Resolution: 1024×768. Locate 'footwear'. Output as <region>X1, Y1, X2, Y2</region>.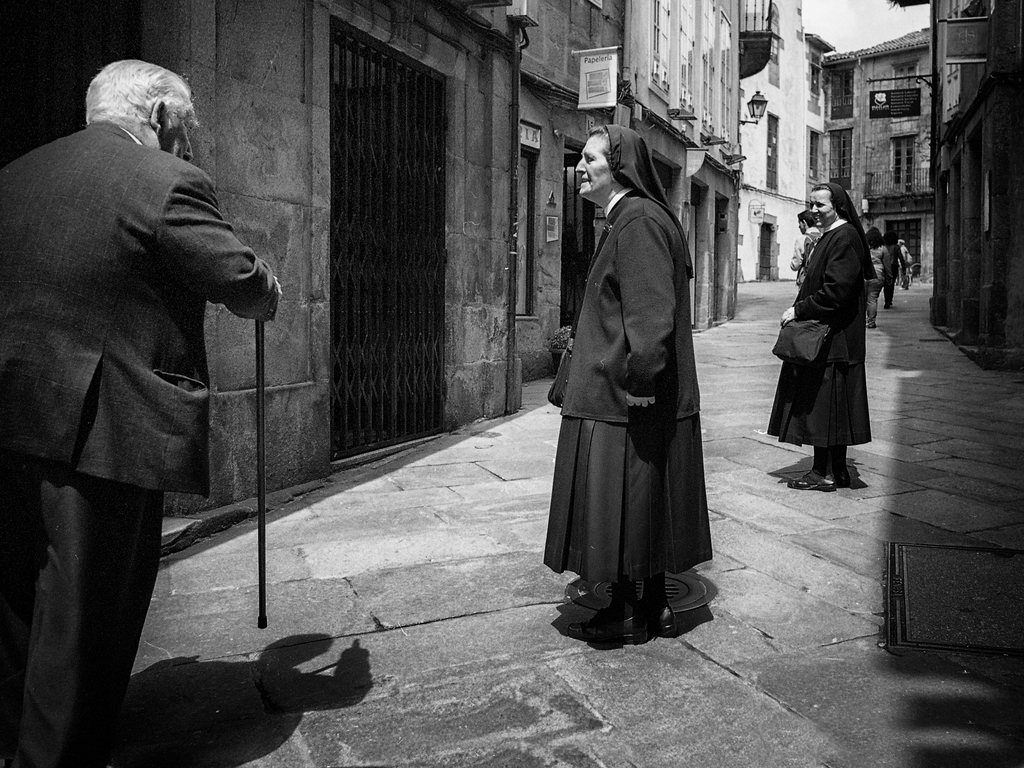
<region>589, 607, 628, 637</region>.
